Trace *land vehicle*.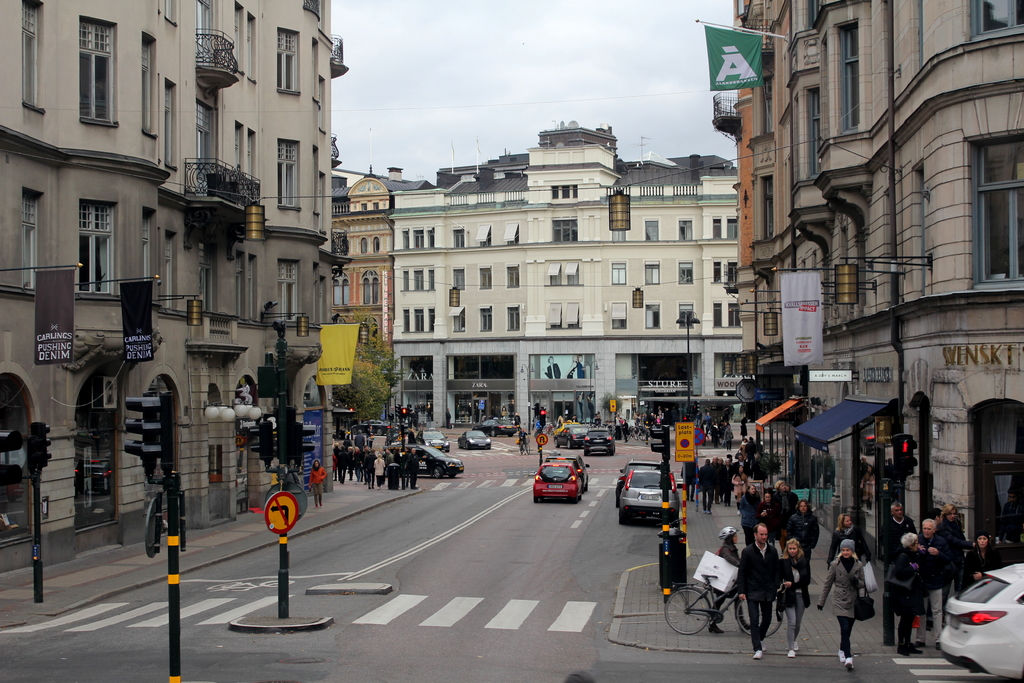
Traced to bbox=(415, 432, 447, 450).
